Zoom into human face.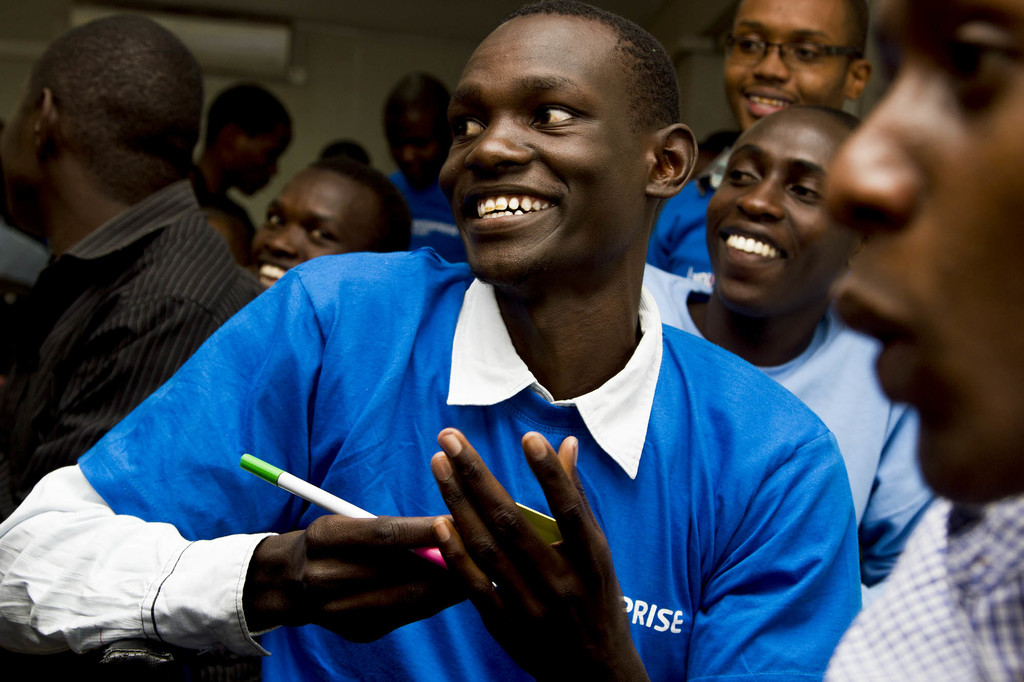
Zoom target: bbox(0, 84, 40, 225).
